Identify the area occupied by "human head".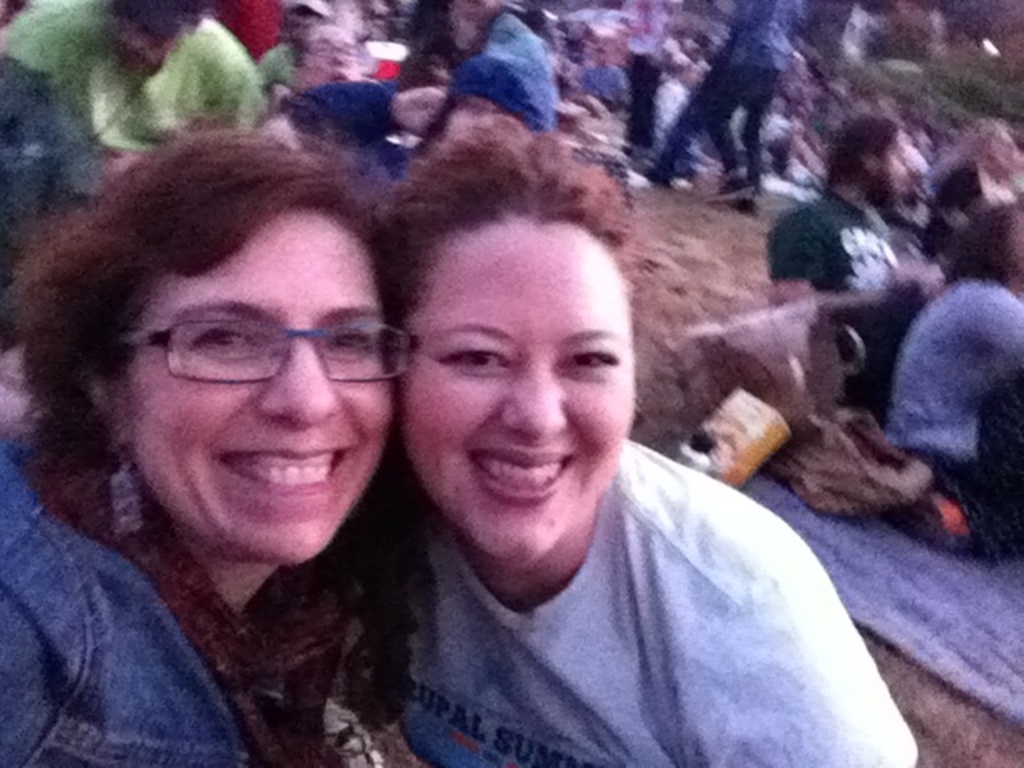
Area: (x1=107, y1=0, x2=190, y2=67).
